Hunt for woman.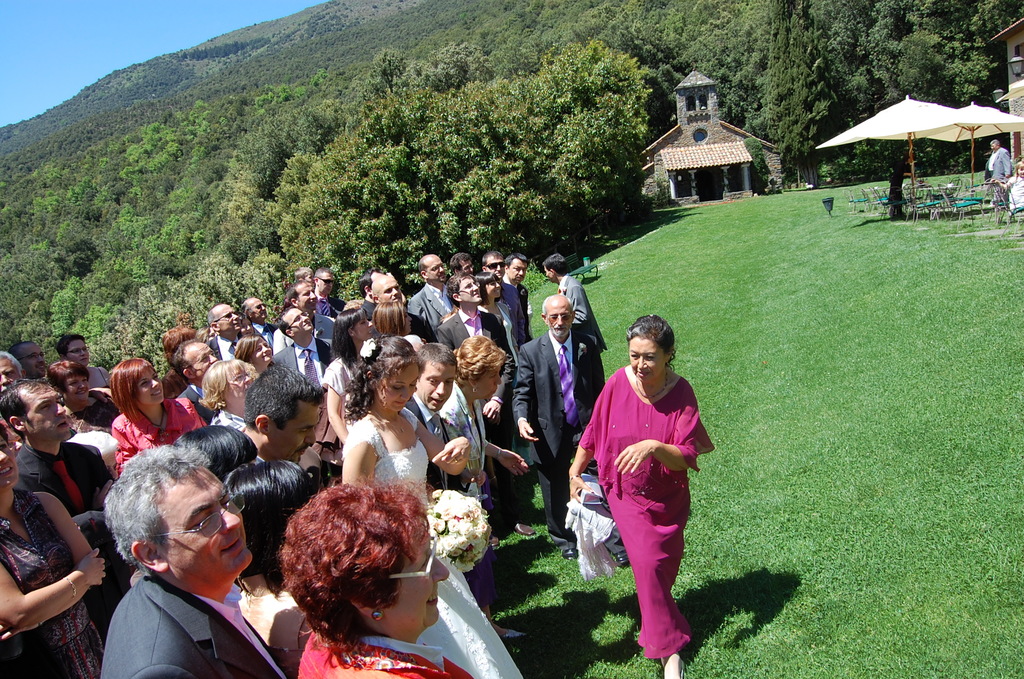
Hunted down at 0,413,110,678.
